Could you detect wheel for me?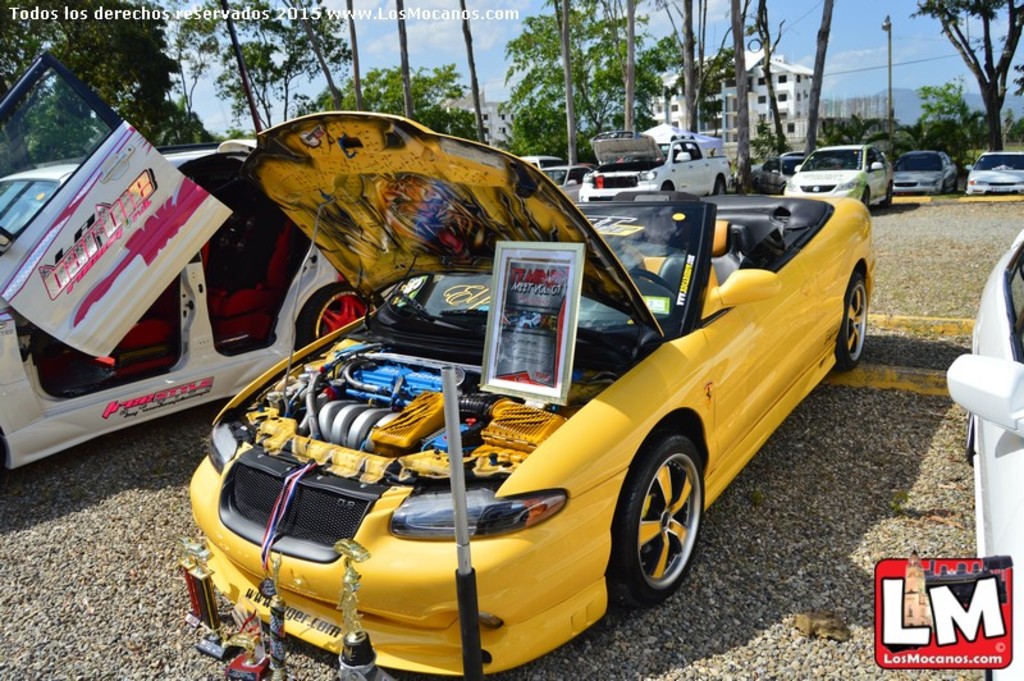
Detection result: BBox(717, 180, 730, 200).
